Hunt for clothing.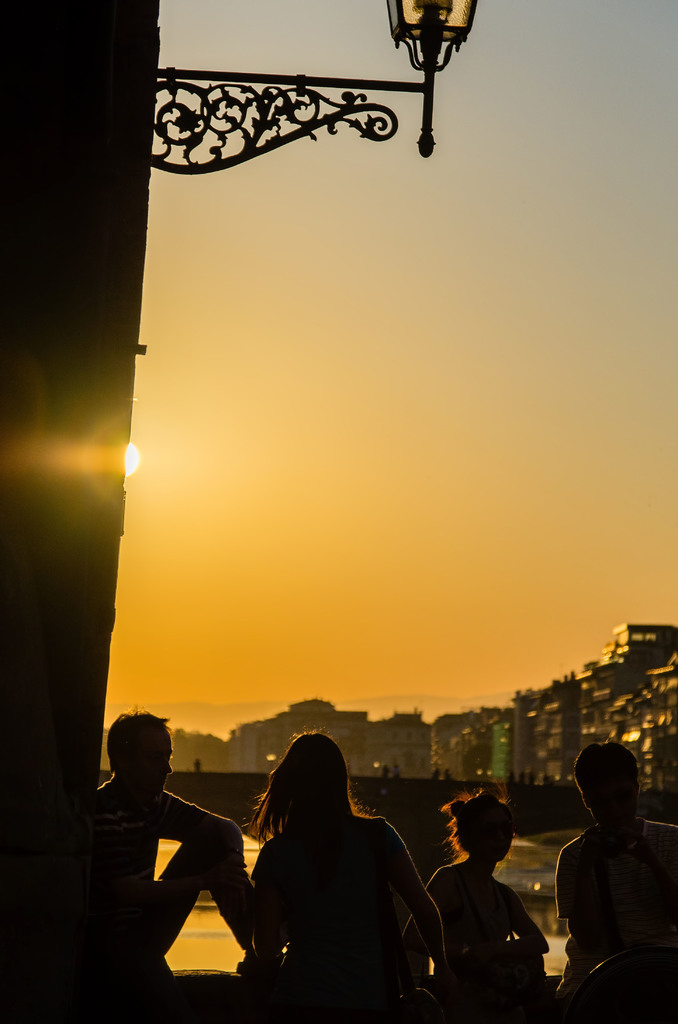
Hunted down at box=[105, 753, 247, 953].
